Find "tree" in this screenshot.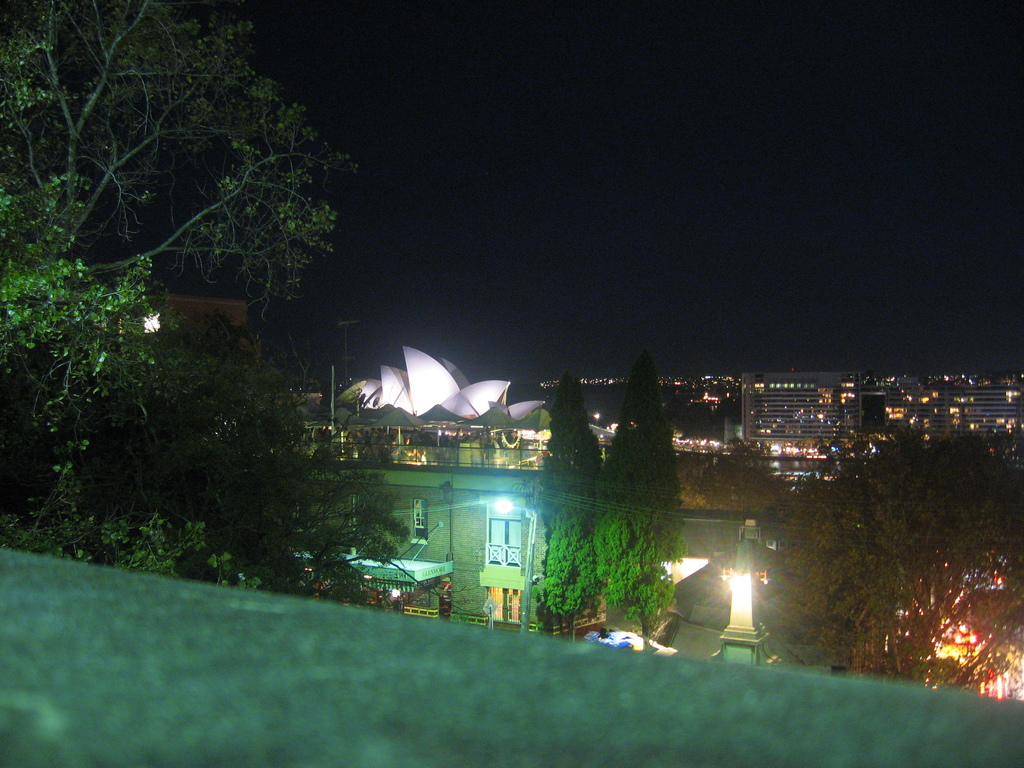
The bounding box for "tree" is bbox(592, 352, 691, 639).
